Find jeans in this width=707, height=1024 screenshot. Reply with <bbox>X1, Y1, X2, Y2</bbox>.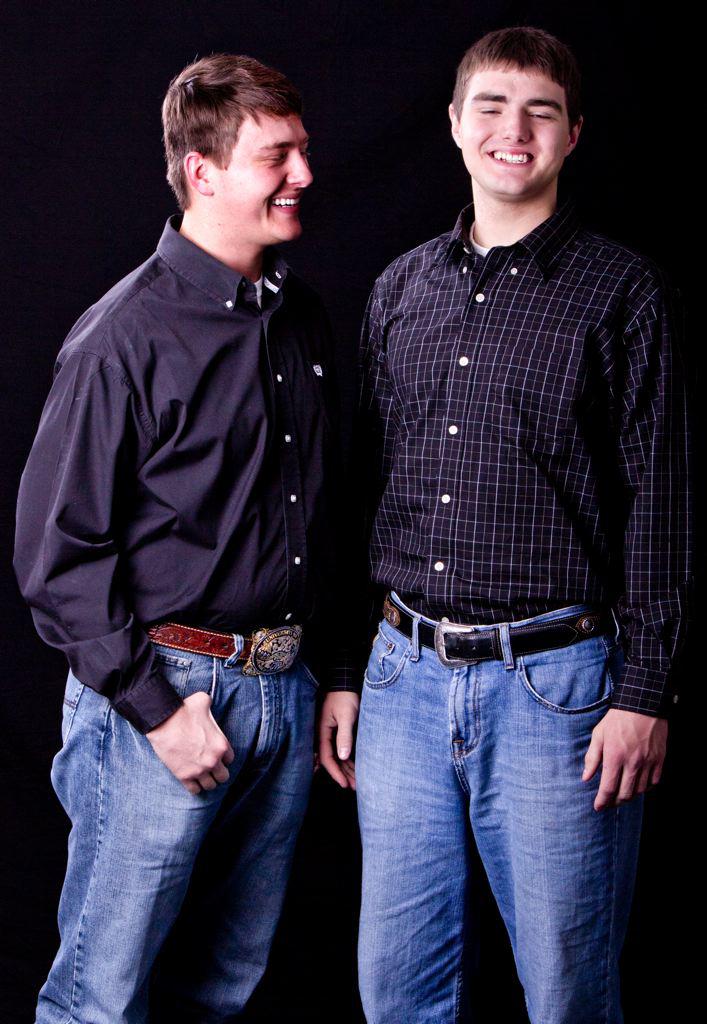
<bbox>350, 596, 620, 1023</bbox>.
